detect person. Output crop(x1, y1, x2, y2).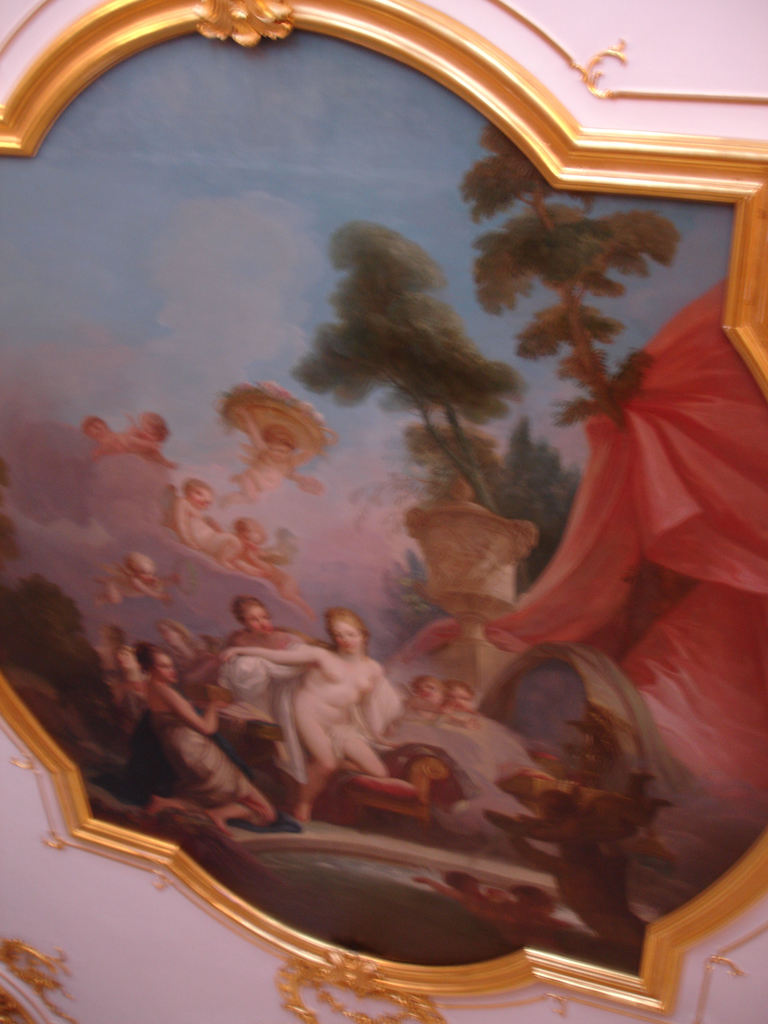
crop(137, 639, 277, 824).
